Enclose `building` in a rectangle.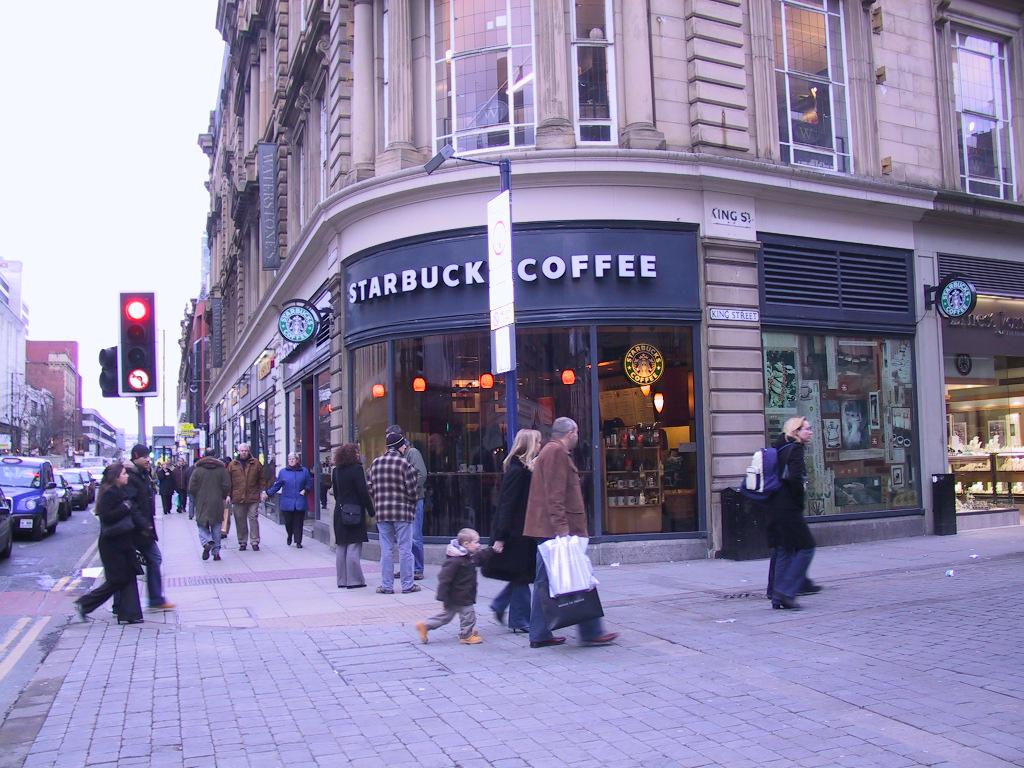
[169, 0, 1023, 568].
